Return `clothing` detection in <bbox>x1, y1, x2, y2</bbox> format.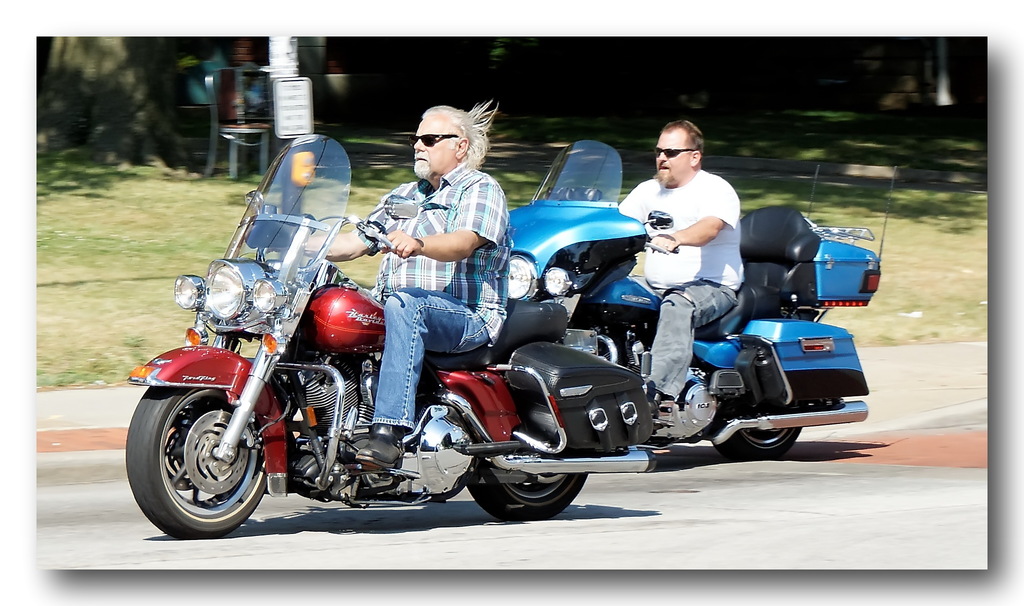
<bbox>618, 164, 739, 389</bbox>.
